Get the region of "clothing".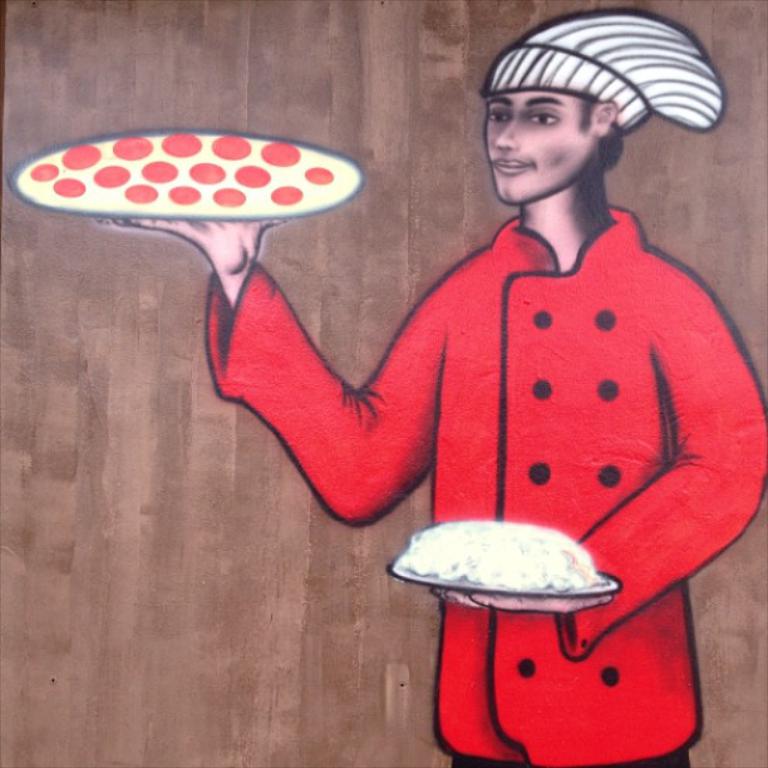
[247,61,762,659].
